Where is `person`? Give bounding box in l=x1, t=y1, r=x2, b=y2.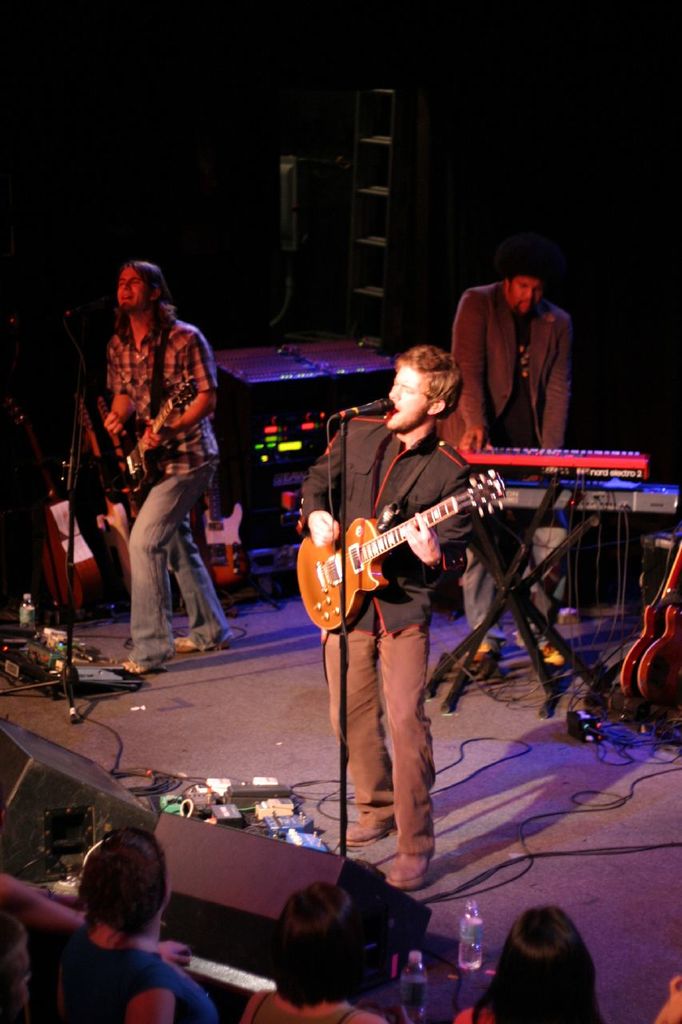
l=305, t=320, r=497, b=866.
